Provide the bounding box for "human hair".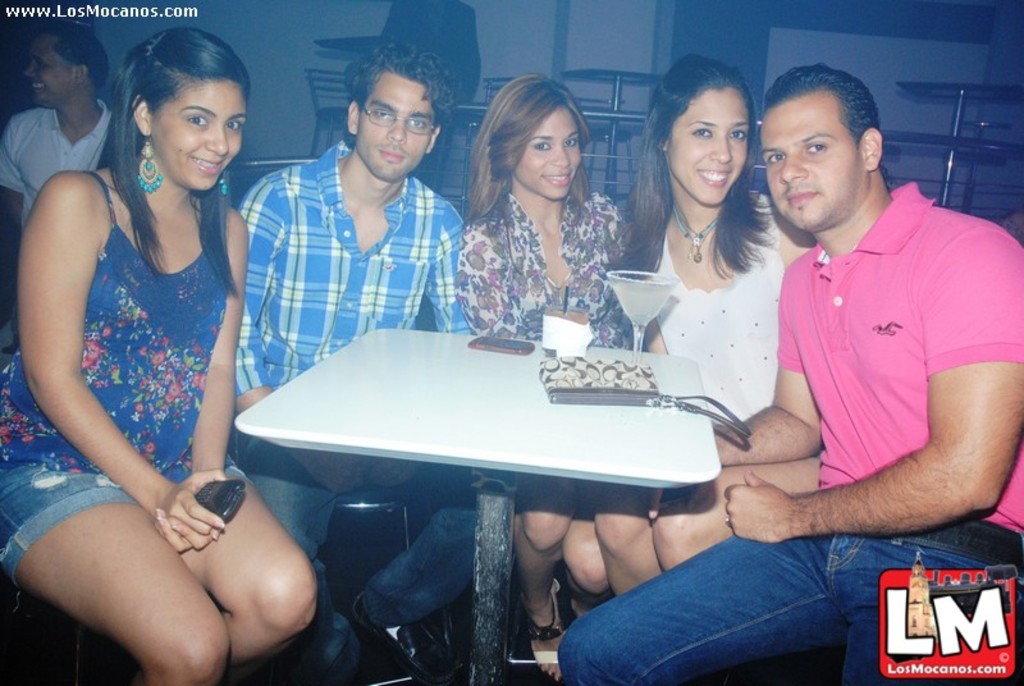
region(644, 58, 768, 253).
